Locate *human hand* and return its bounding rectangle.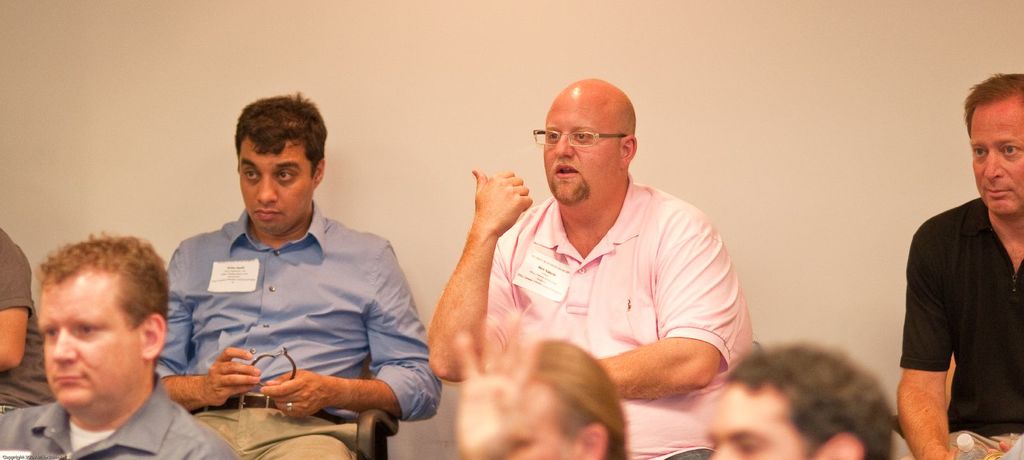
[451, 306, 557, 459].
